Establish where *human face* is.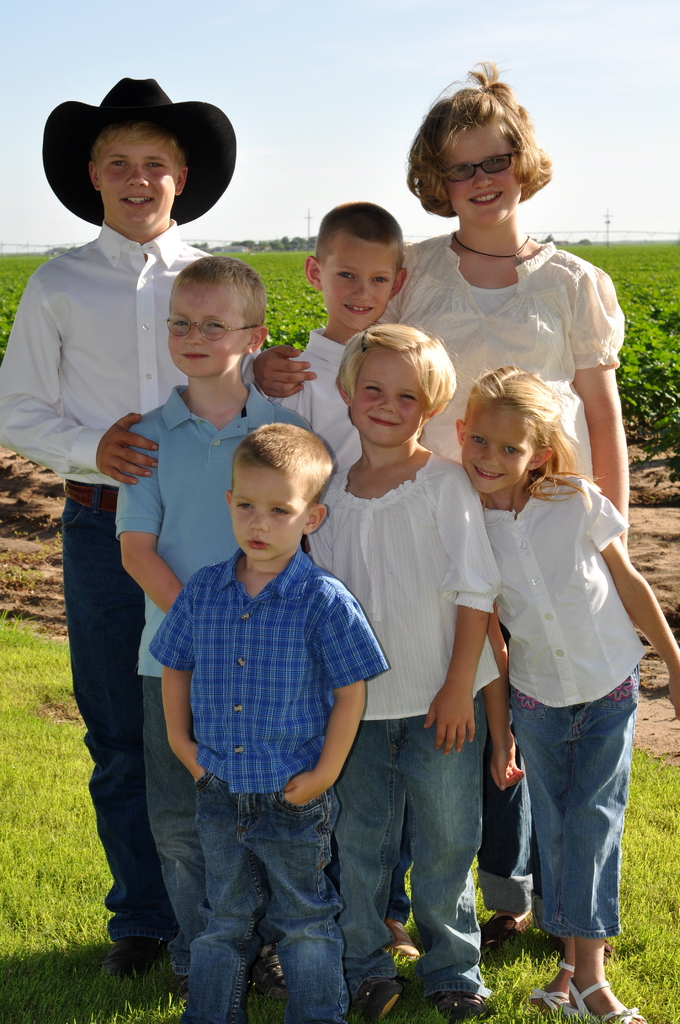
Established at BBox(345, 346, 440, 447).
